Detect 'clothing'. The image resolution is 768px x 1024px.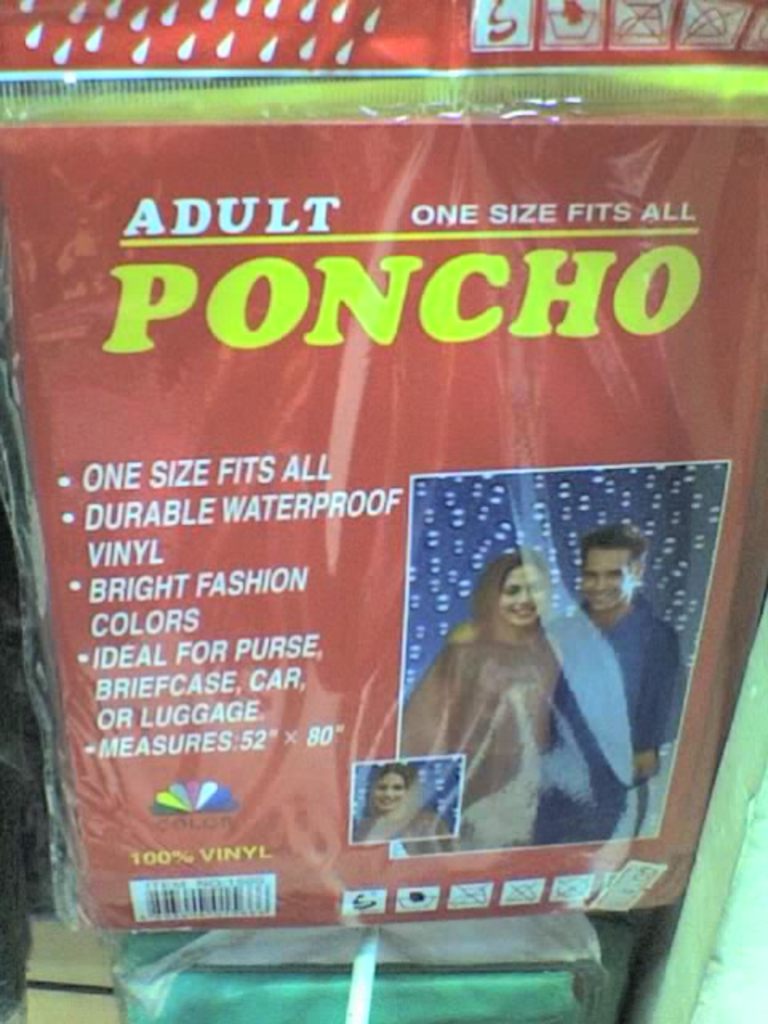
{"left": 542, "top": 597, "right": 682, "bottom": 843}.
